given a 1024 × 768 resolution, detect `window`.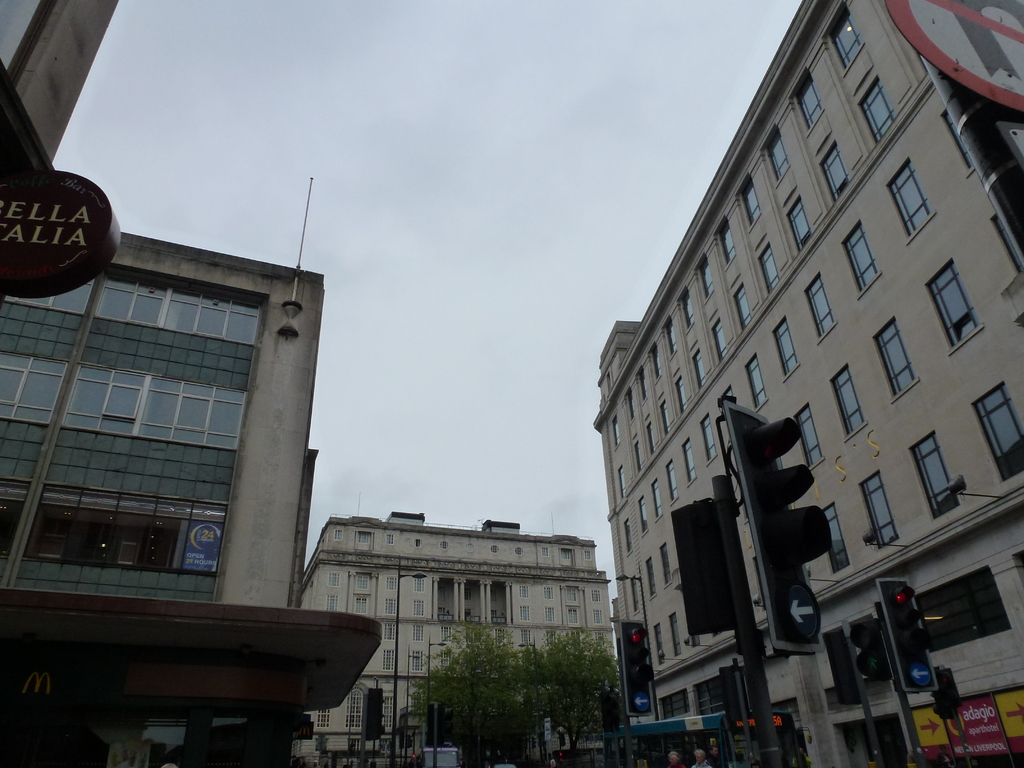
l=915, t=568, r=1012, b=657.
